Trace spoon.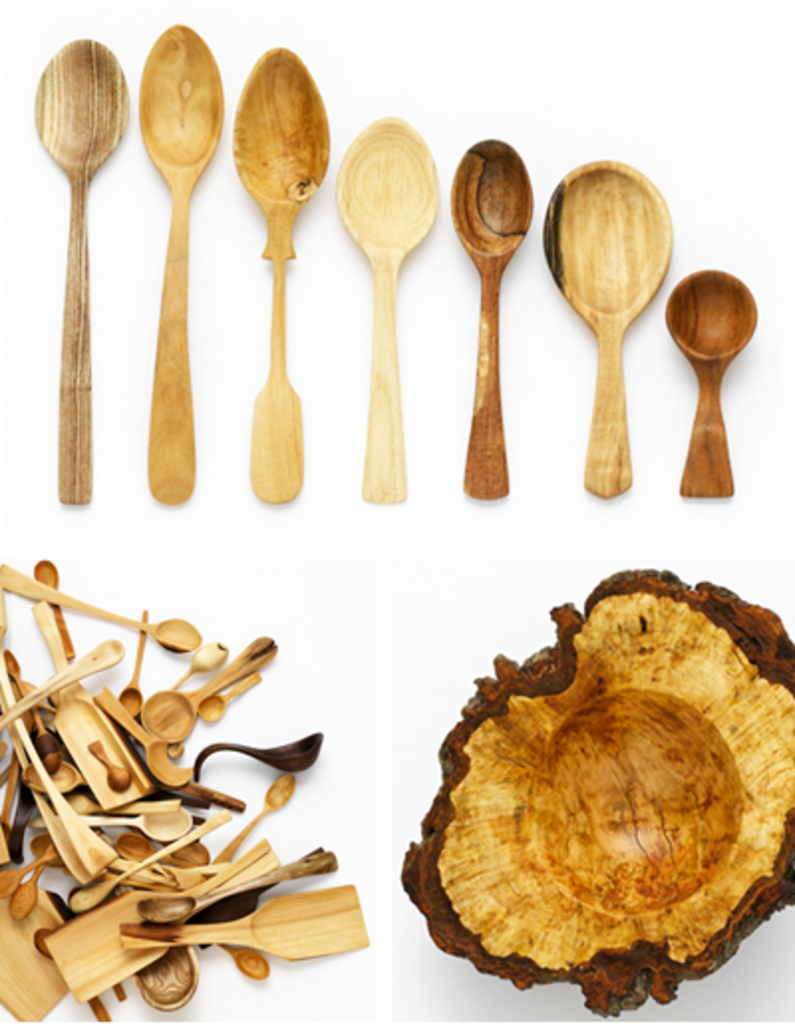
Traced to bbox(336, 121, 445, 503).
